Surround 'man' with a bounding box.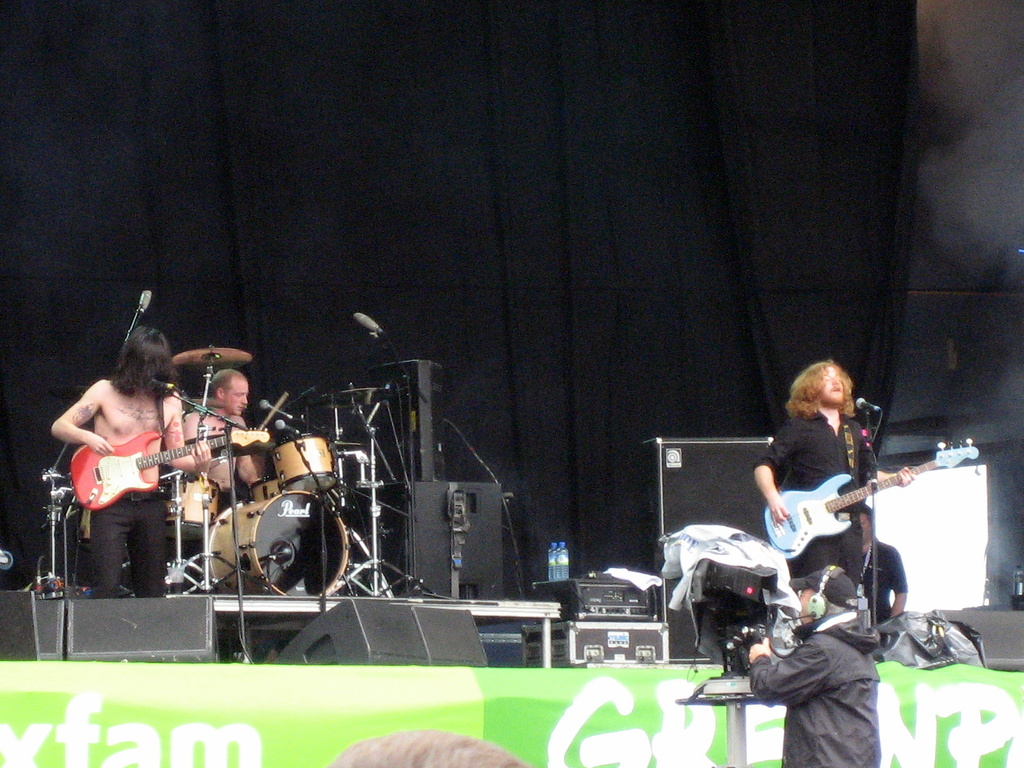
BBox(185, 367, 262, 513).
